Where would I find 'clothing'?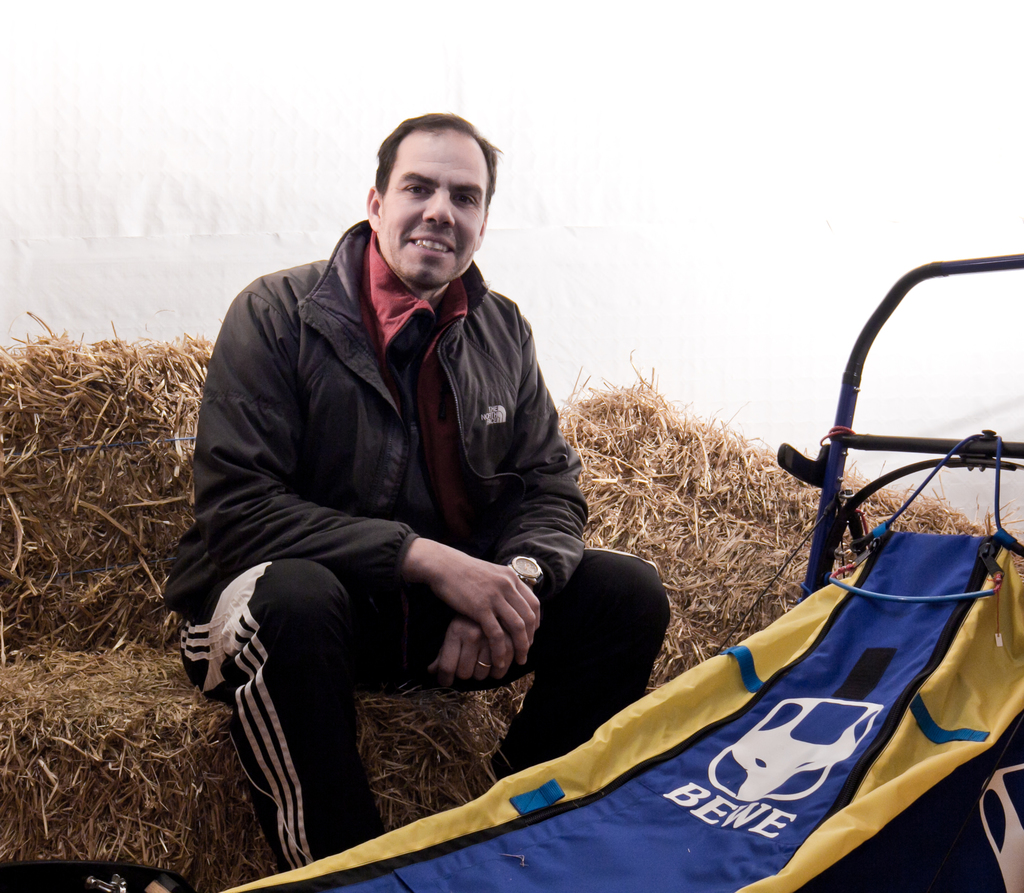
At (x1=155, y1=223, x2=679, y2=860).
